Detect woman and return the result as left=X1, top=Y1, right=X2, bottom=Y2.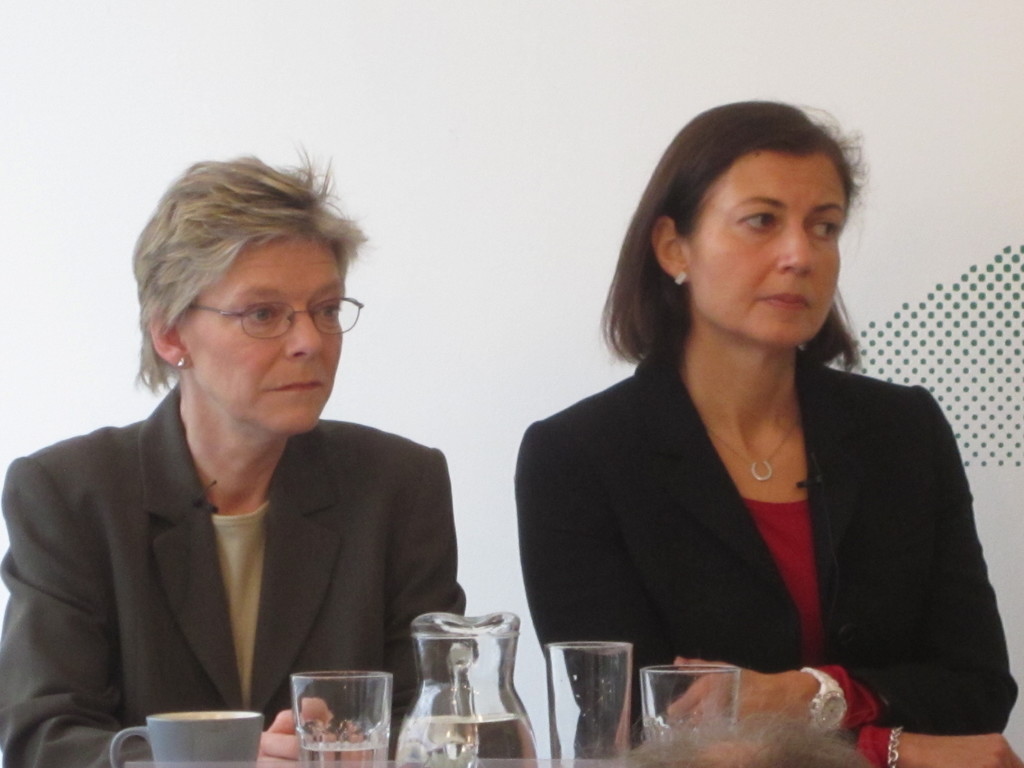
left=497, top=132, right=1002, bottom=753.
